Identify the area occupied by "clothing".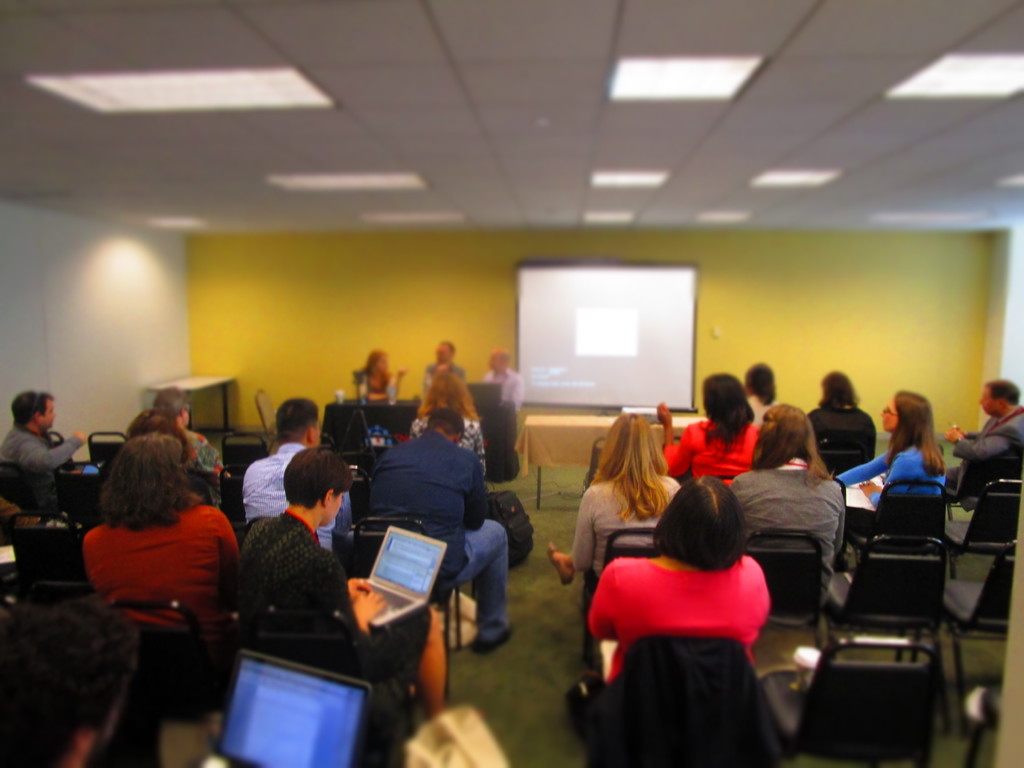
Area: x1=364 y1=426 x2=510 y2=644.
